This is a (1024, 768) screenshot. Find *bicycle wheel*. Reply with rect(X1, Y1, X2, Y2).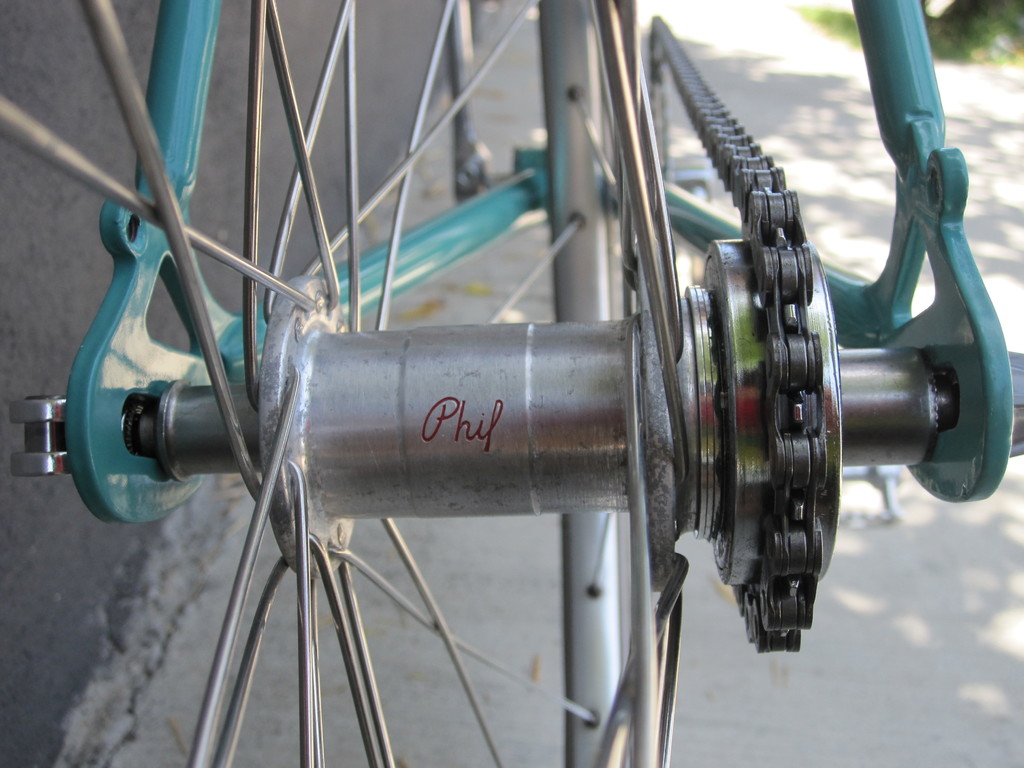
rect(0, 0, 673, 767).
